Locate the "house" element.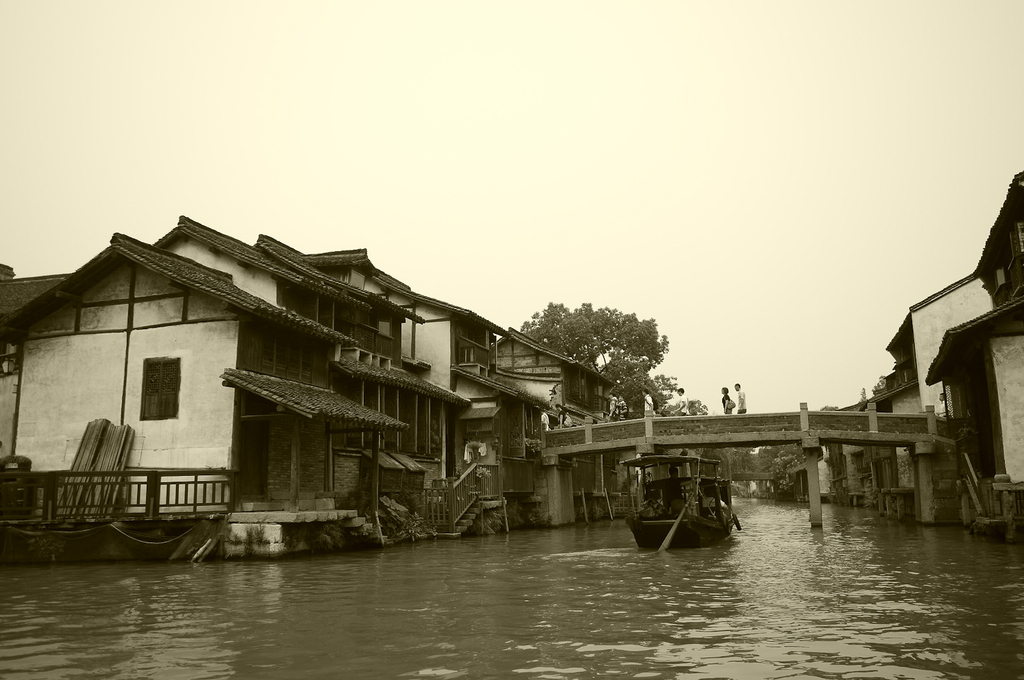
Element bbox: x1=165, y1=255, x2=425, y2=533.
